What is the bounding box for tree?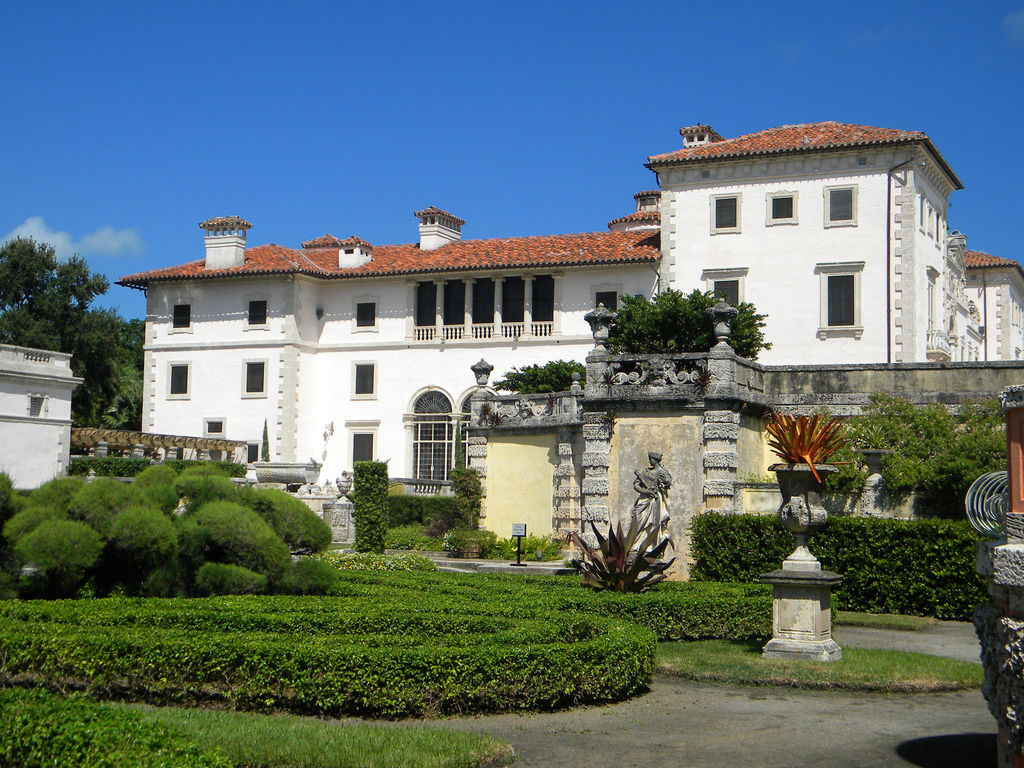
10:225:92:367.
